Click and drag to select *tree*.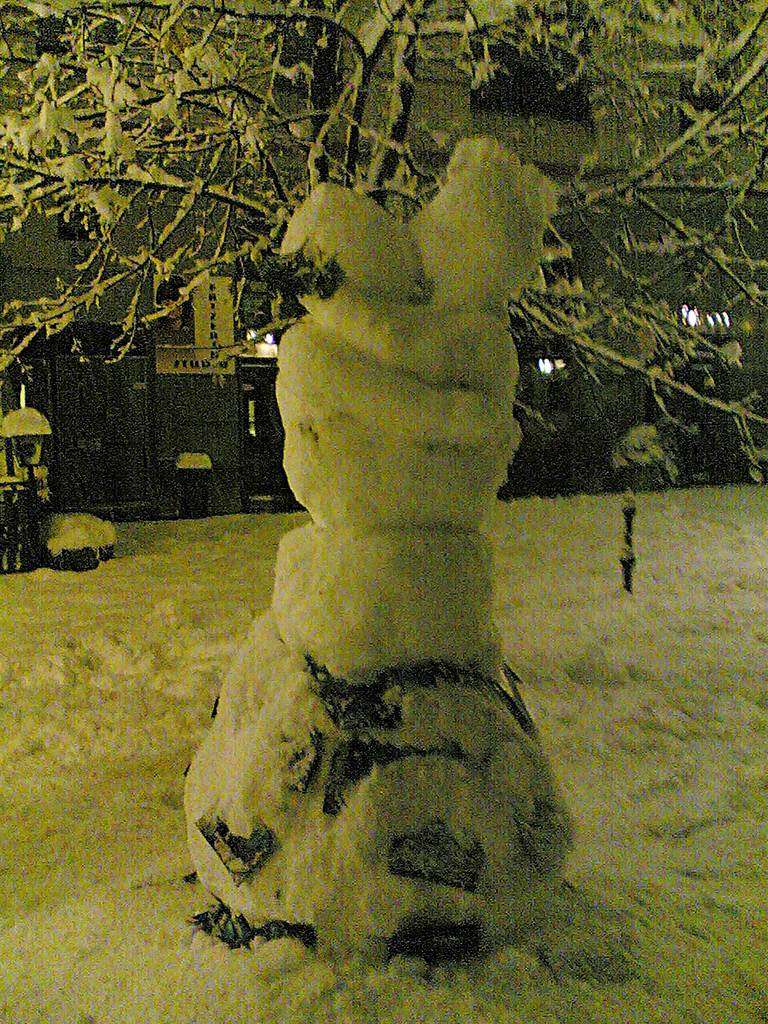
Selection: left=0, top=0, right=767, bottom=530.
